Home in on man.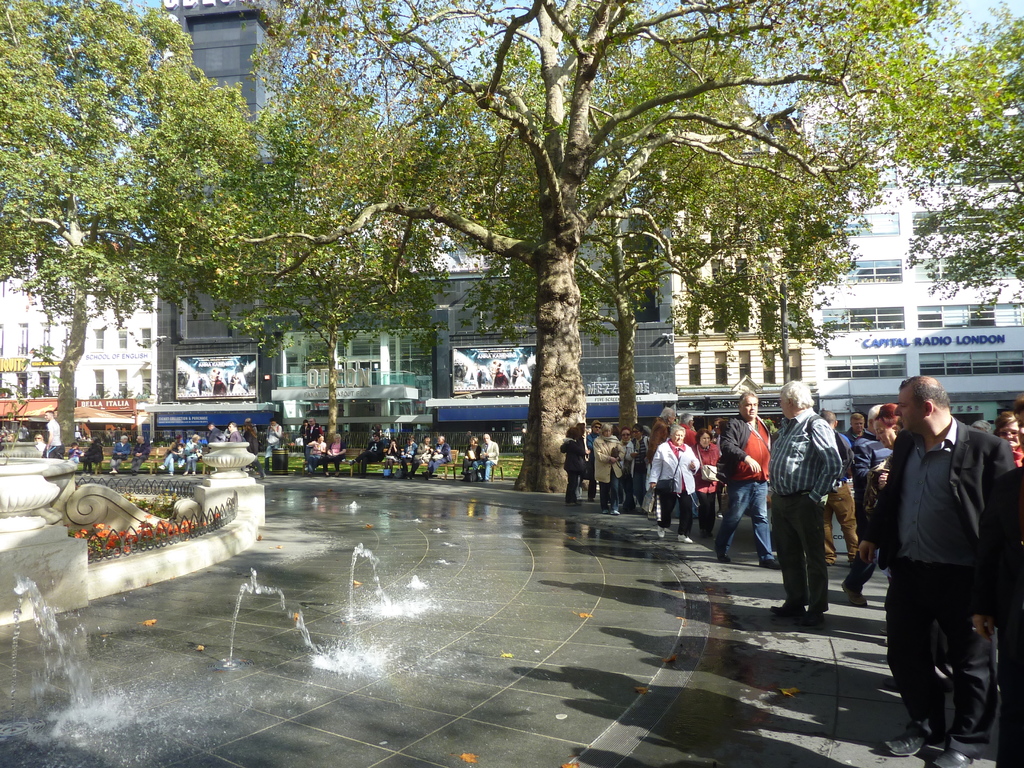
Homed in at 819 404 861 566.
